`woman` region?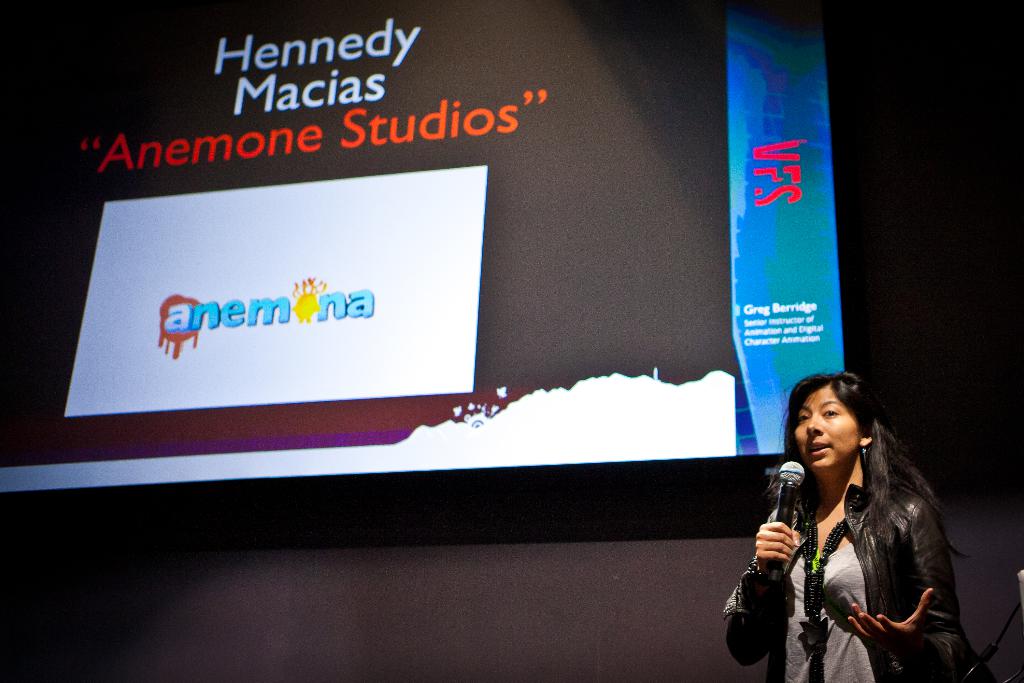
[744,366,989,682]
